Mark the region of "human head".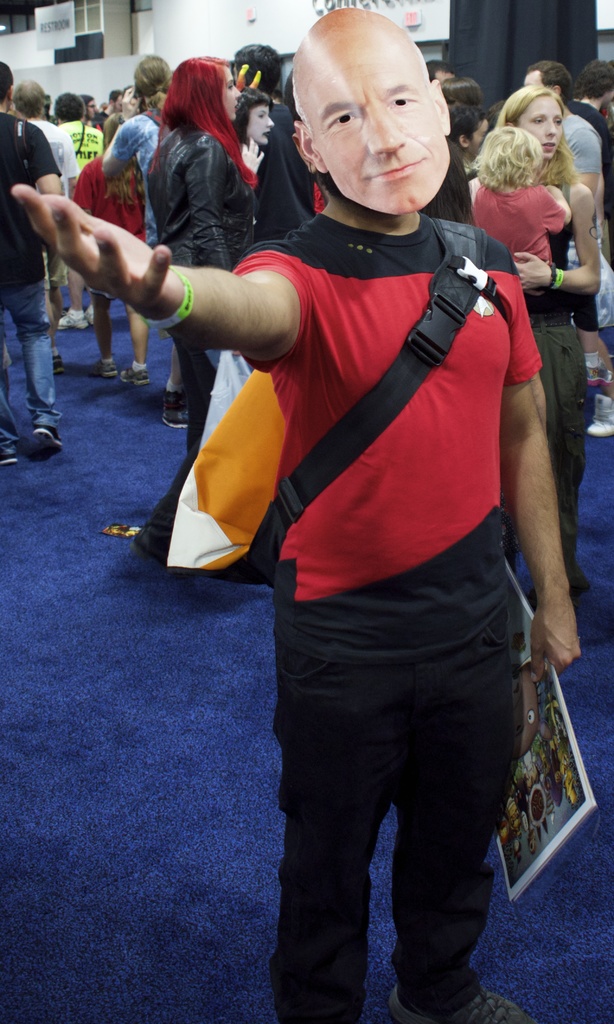
Region: BBox(15, 77, 43, 118).
